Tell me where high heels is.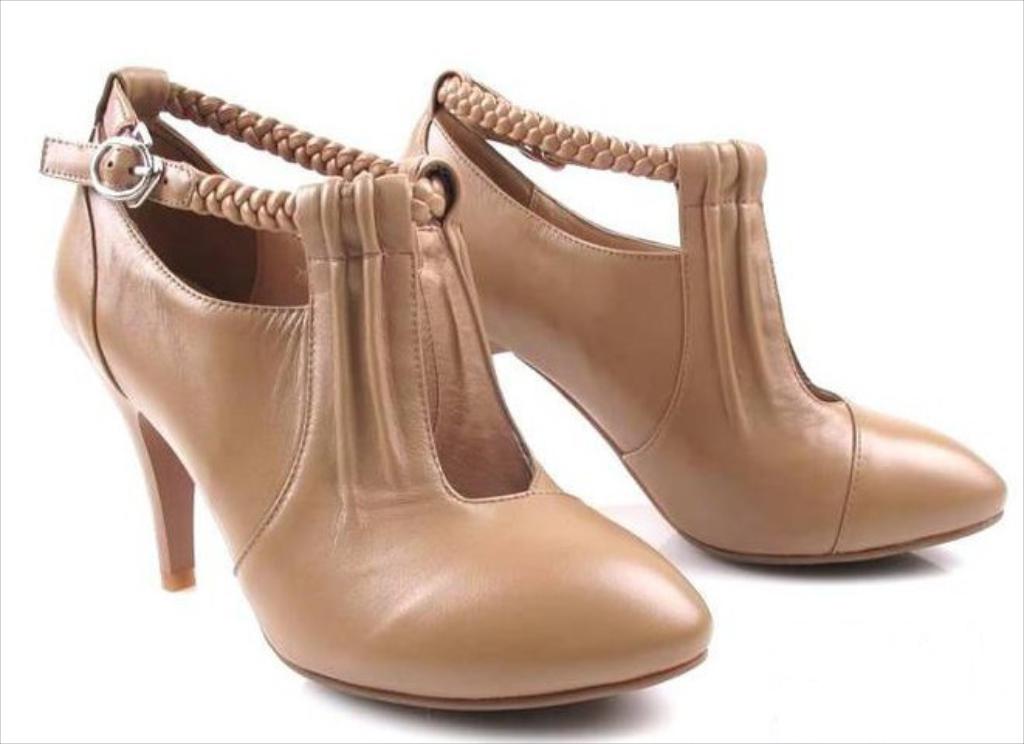
high heels is at detection(398, 71, 1009, 570).
